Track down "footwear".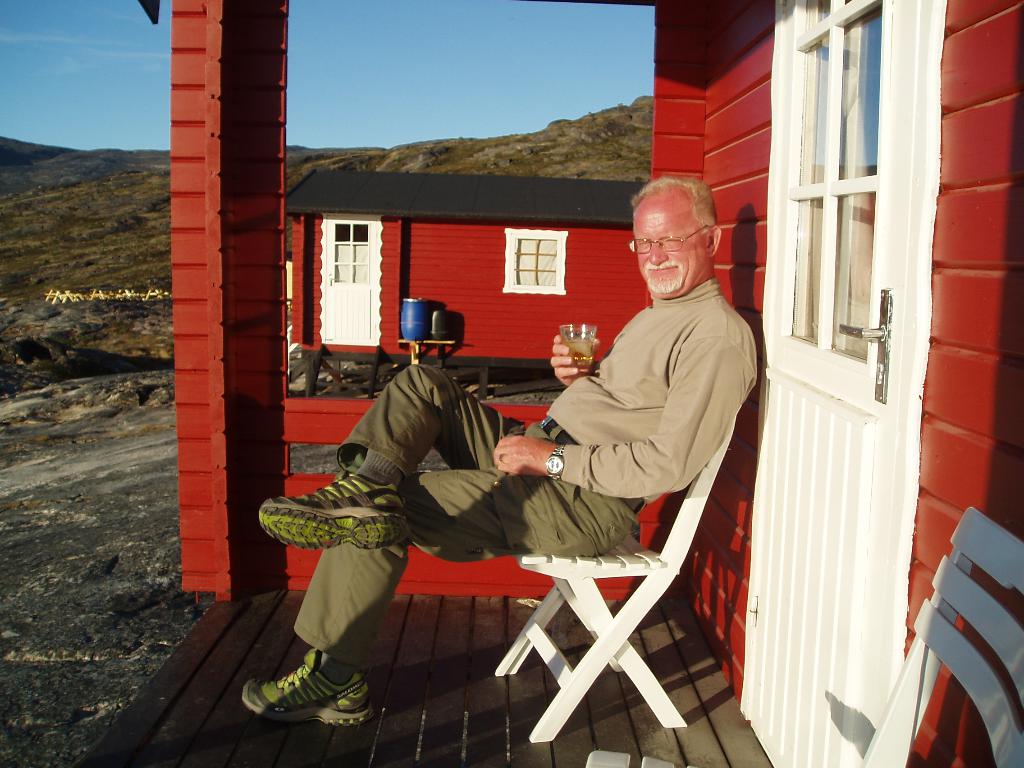
Tracked to 235 644 376 734.
